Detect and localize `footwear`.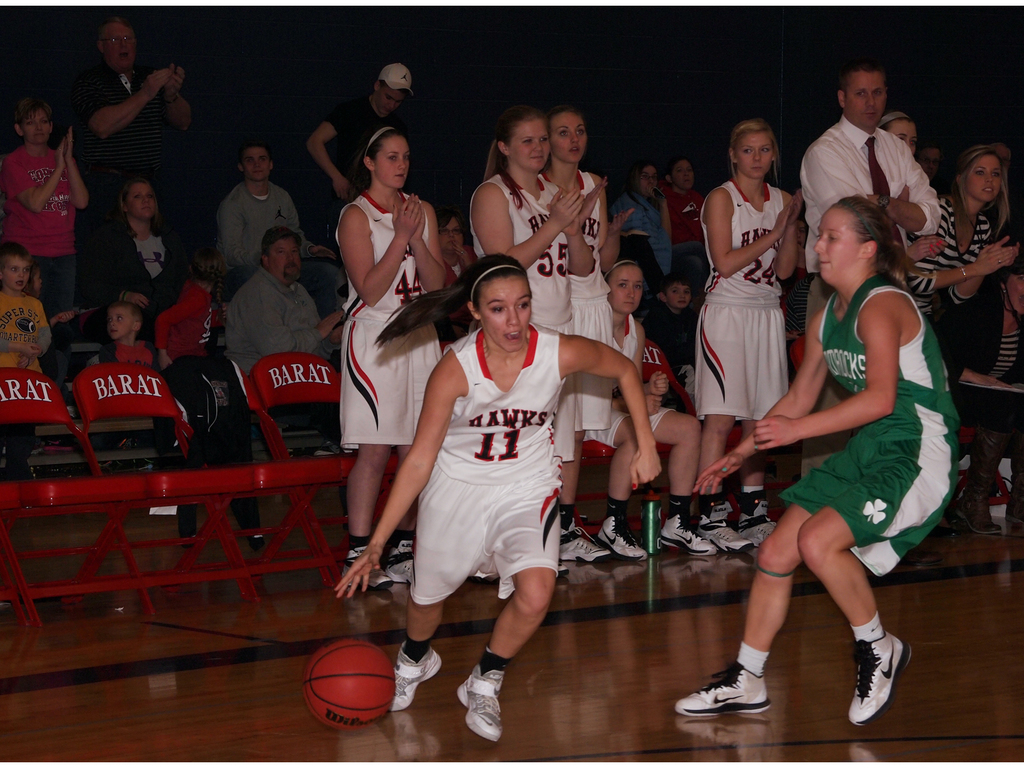
Localized at 390/641/442/712.
